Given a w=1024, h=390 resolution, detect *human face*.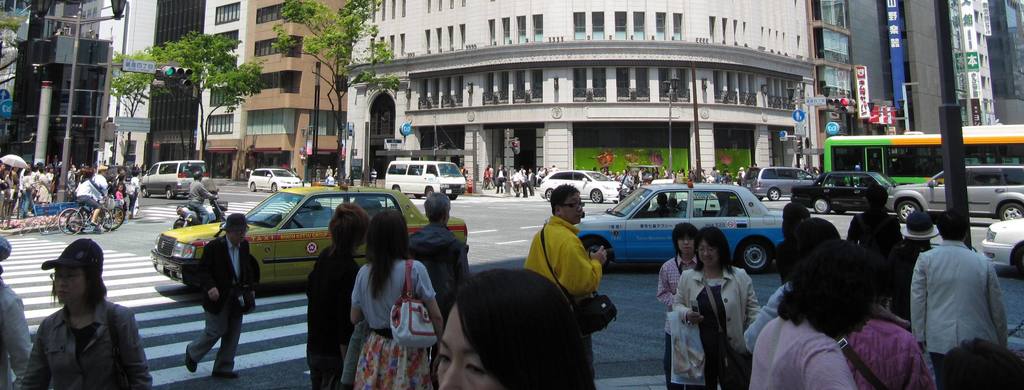
rect(677, 236, 694, 256).
